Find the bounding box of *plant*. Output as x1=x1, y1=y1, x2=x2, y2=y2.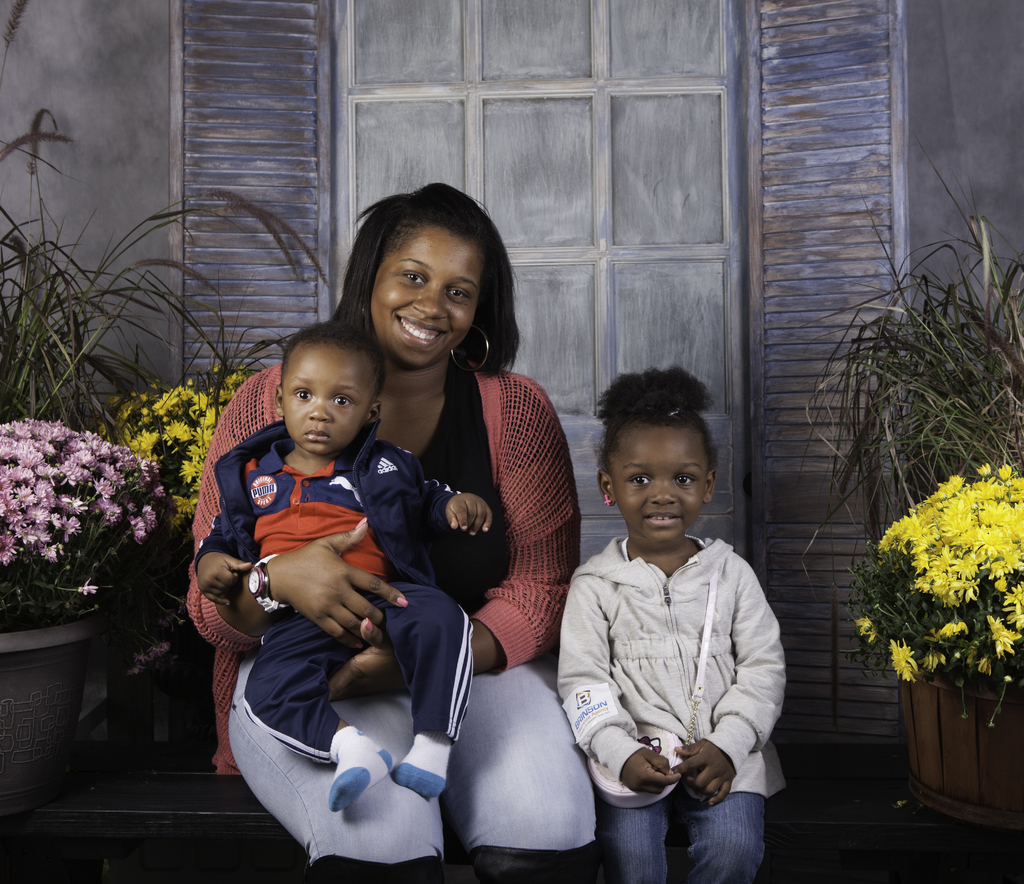
x1=0, y1=6, x2=343, y2=631.
